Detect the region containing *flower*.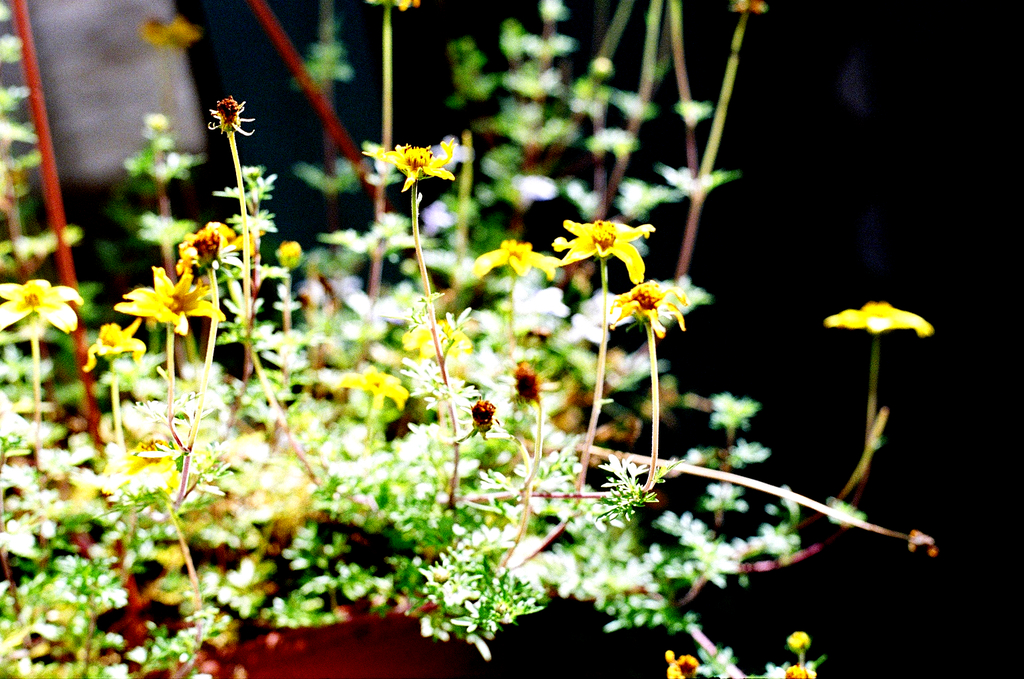
[left=117, top=434, right=183, bottom=485].
